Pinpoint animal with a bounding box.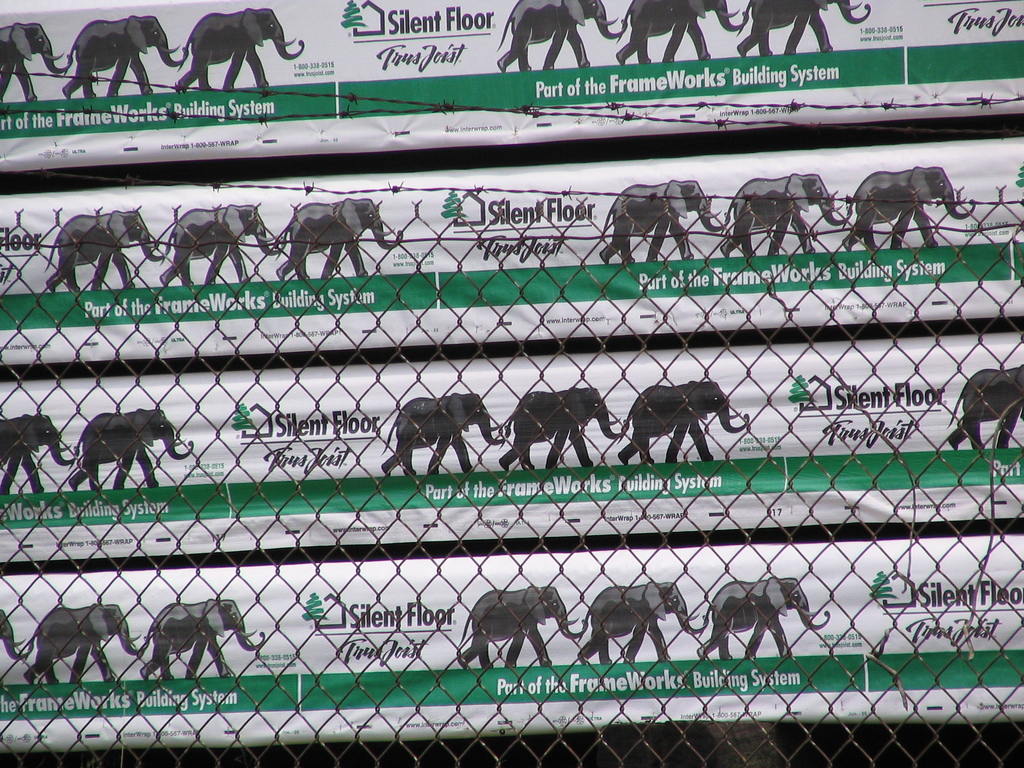
49/211/164/290.
